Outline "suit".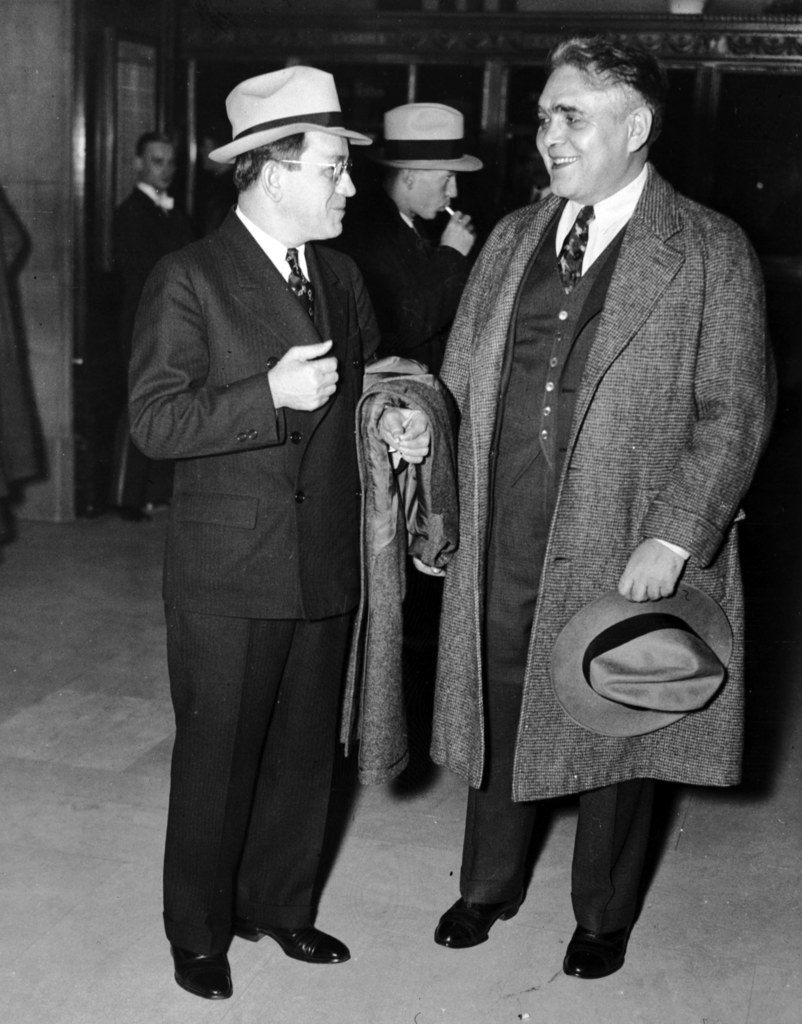
Outline: region(434, 16, 773, 924).
